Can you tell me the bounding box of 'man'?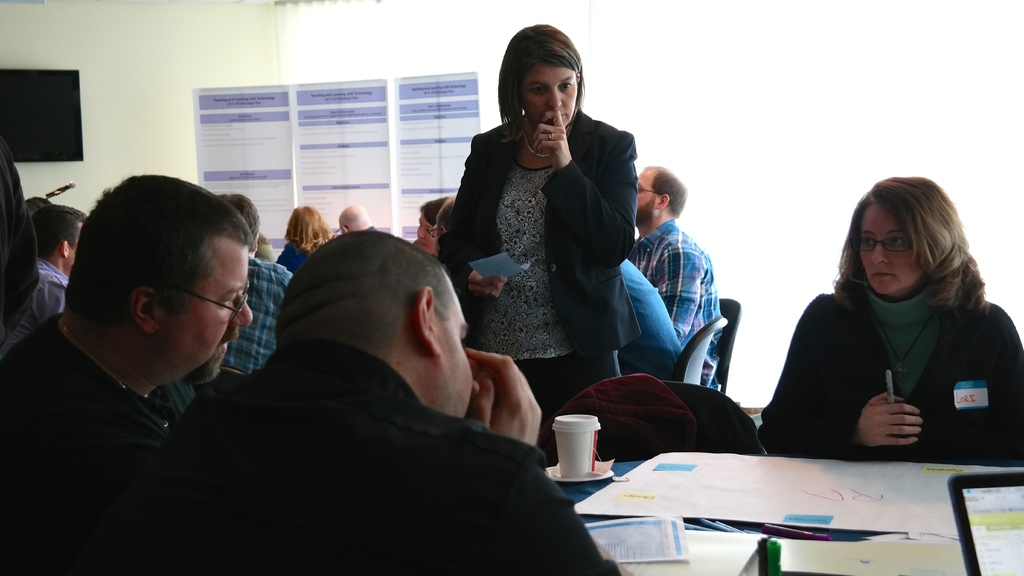
4/177/319/550.
